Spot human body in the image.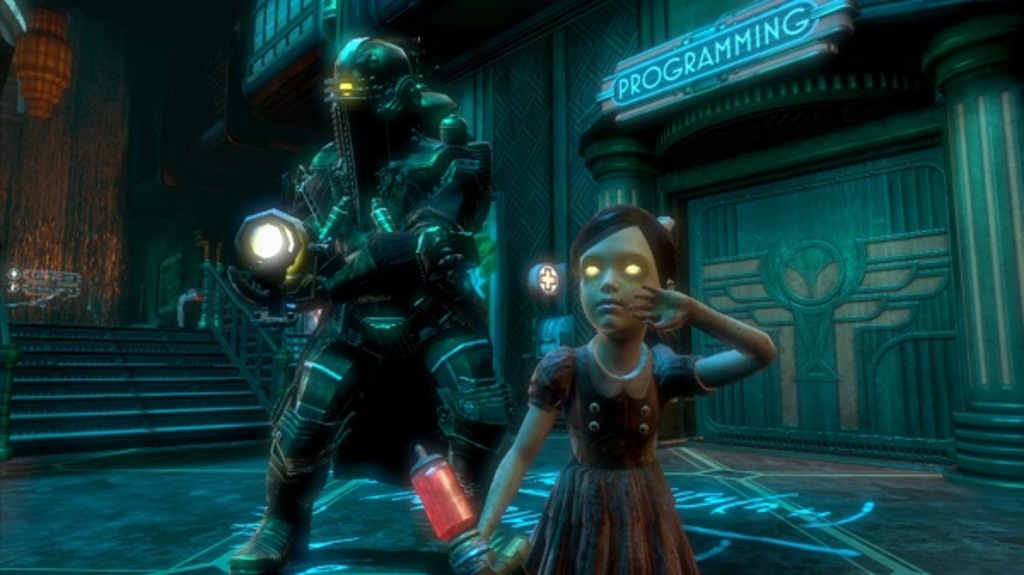
human body found at select_region(492, 230, 758, 555).
